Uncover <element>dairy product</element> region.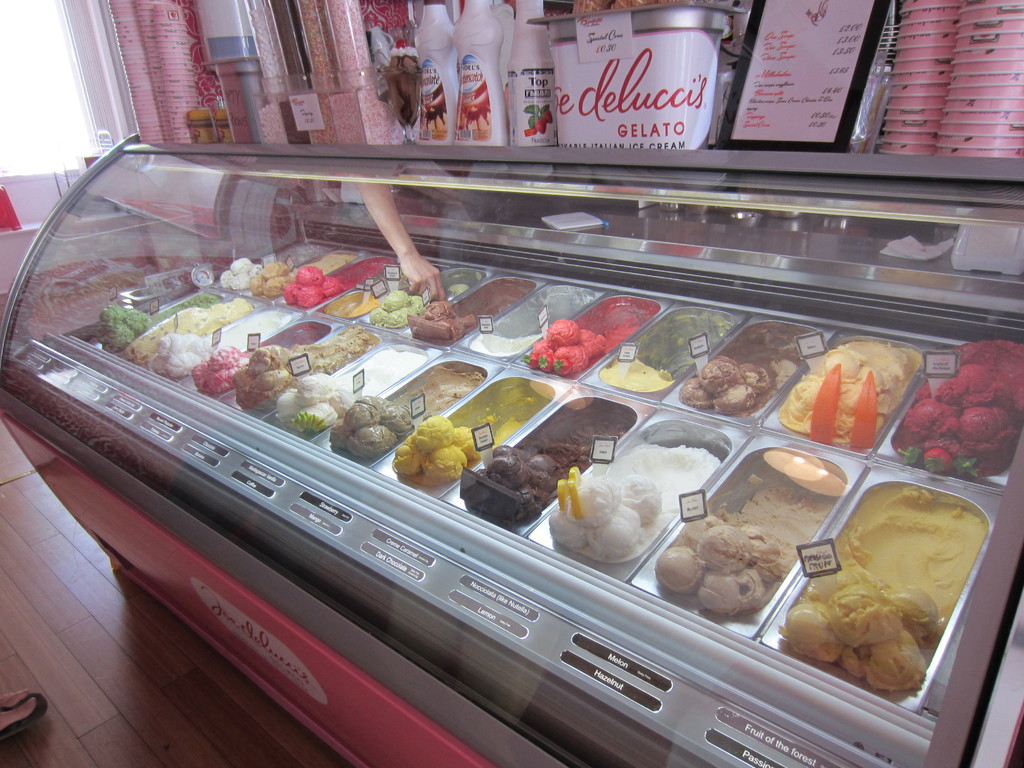
Uncovered: box(281, 259, 348, 312).
